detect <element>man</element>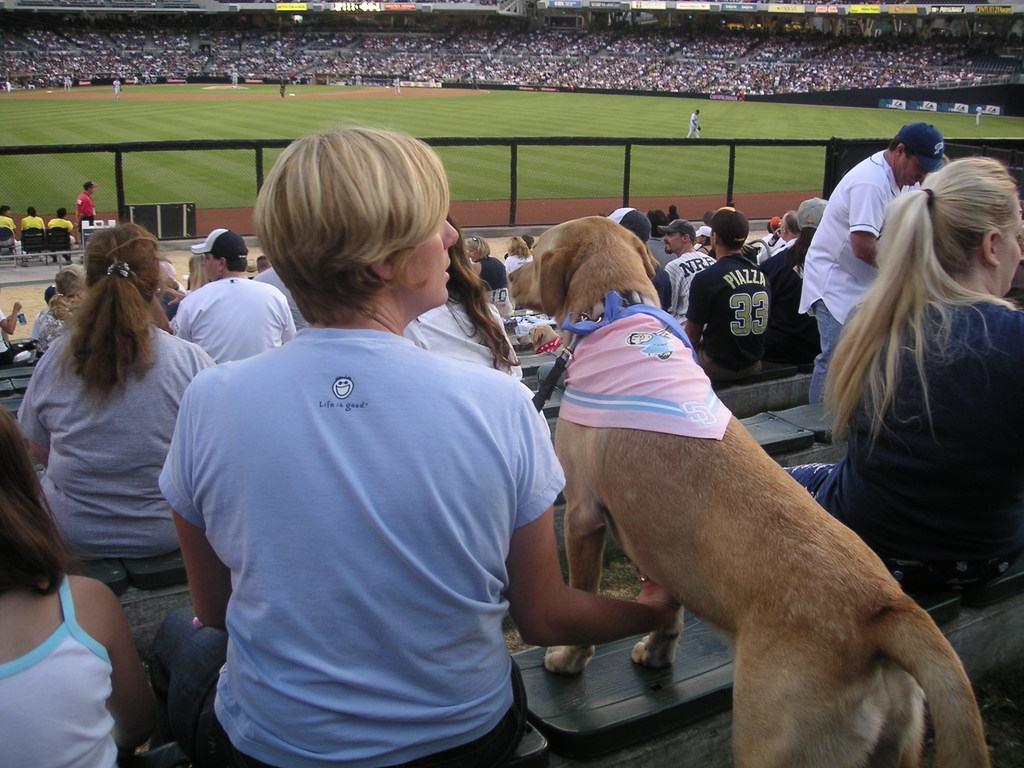
[x1=169, y1=225, x2=292, y2=369]
